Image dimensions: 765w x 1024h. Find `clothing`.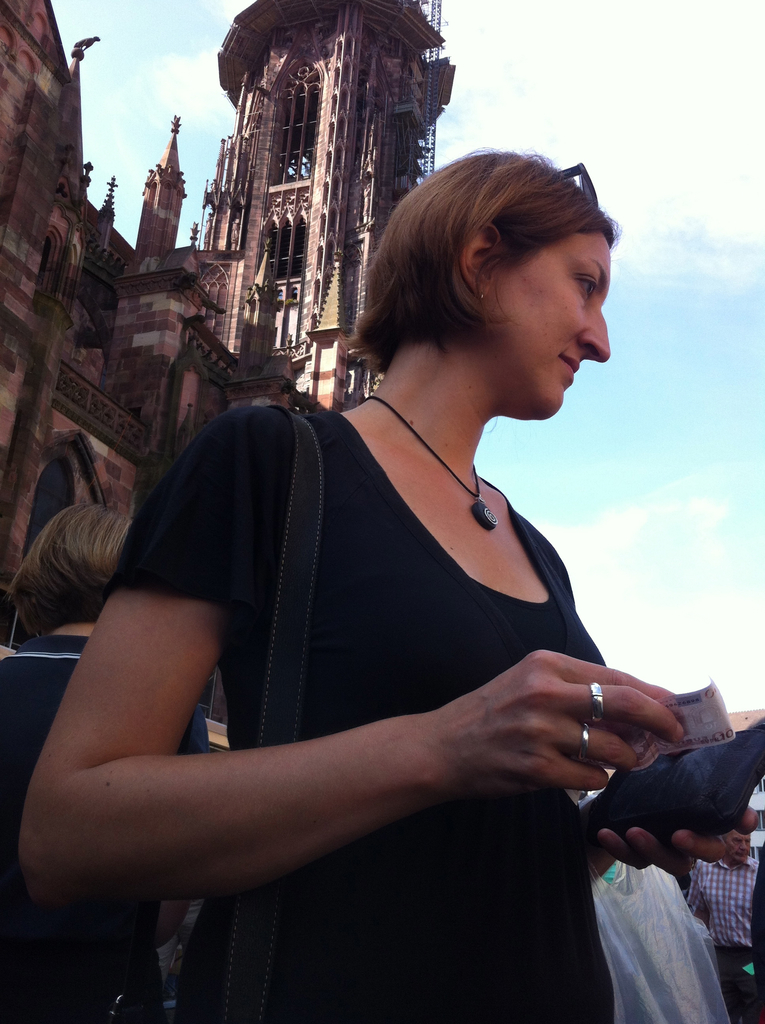
688, 858, 761, 1023.
